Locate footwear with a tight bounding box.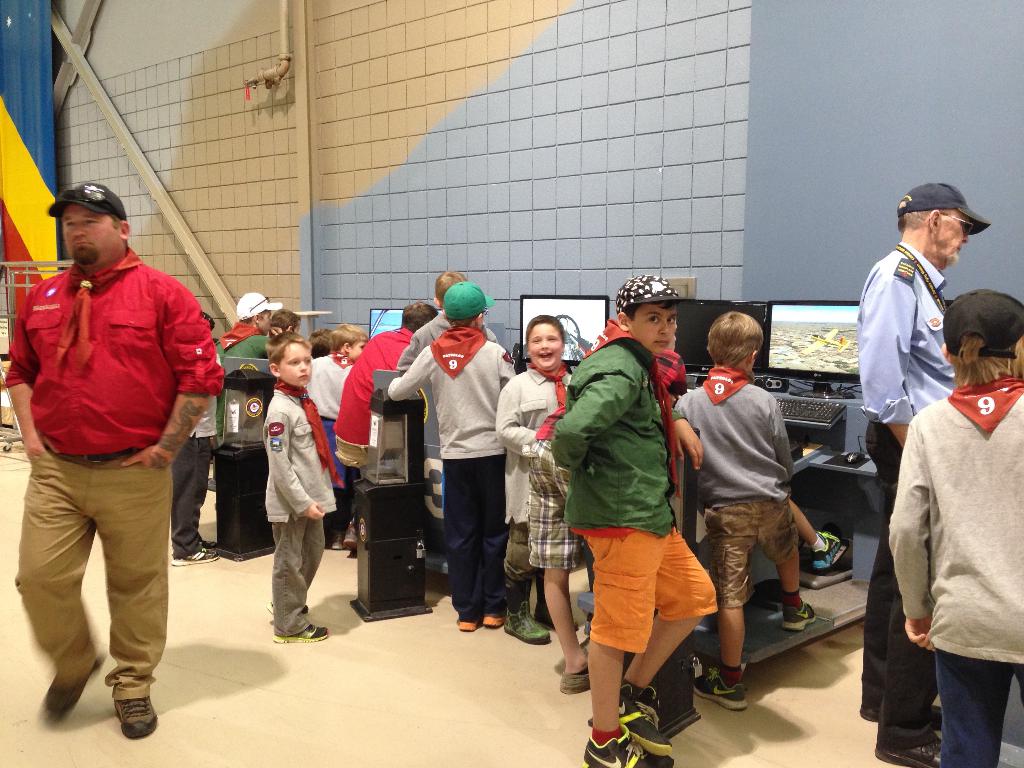
<region>578, 725, 666, 767</region>.
